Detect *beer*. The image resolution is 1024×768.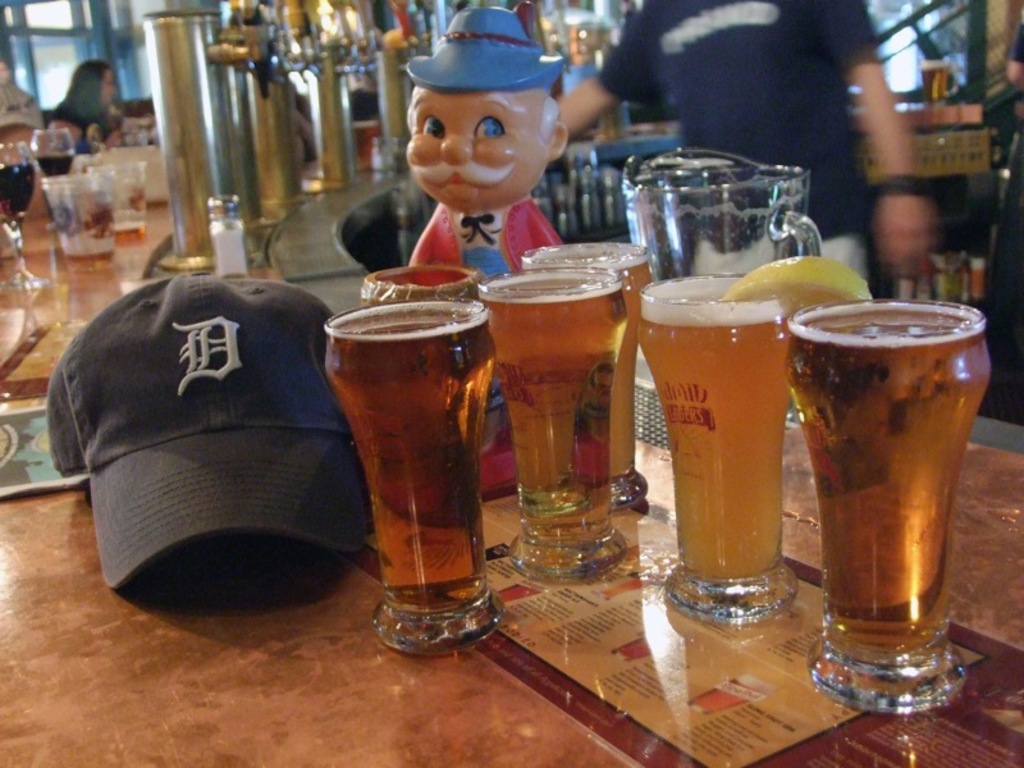
crop(479, 268, 631, 541).
